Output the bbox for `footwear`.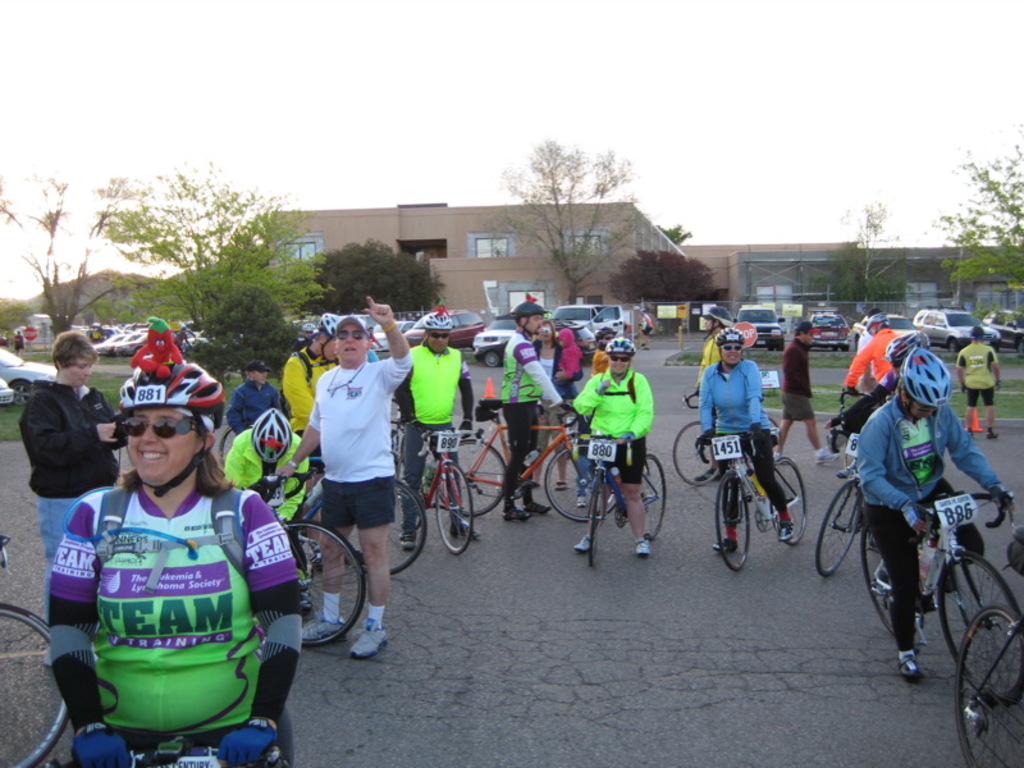
x1=348, y1=613, x2=392, y2=657.
